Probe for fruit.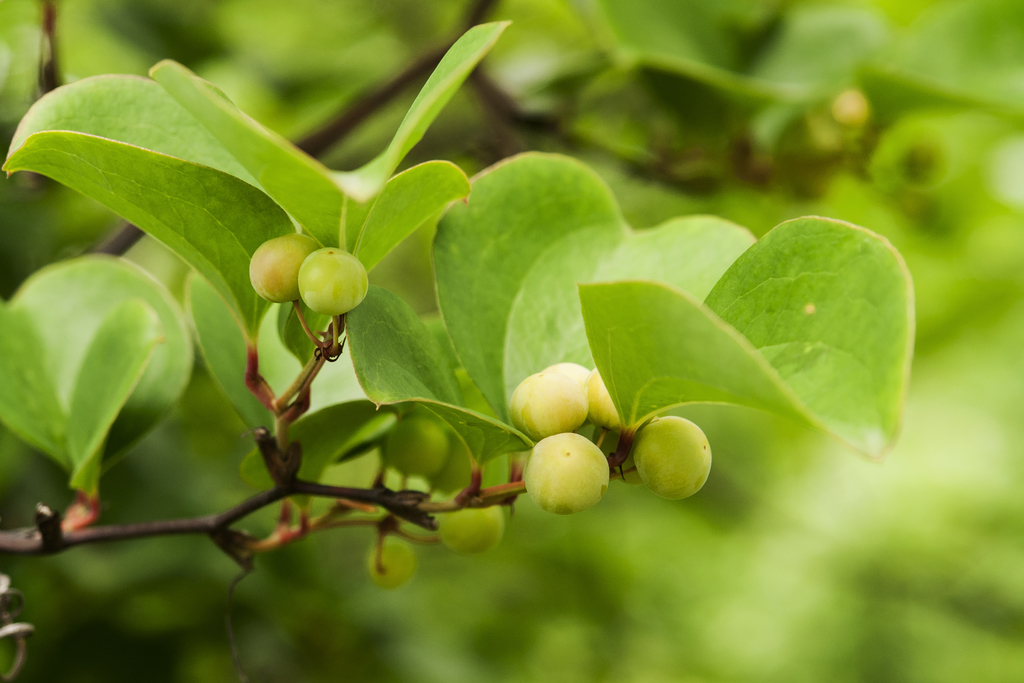
Probe result: x1=506, y1=362, x2=595, y2=443.
